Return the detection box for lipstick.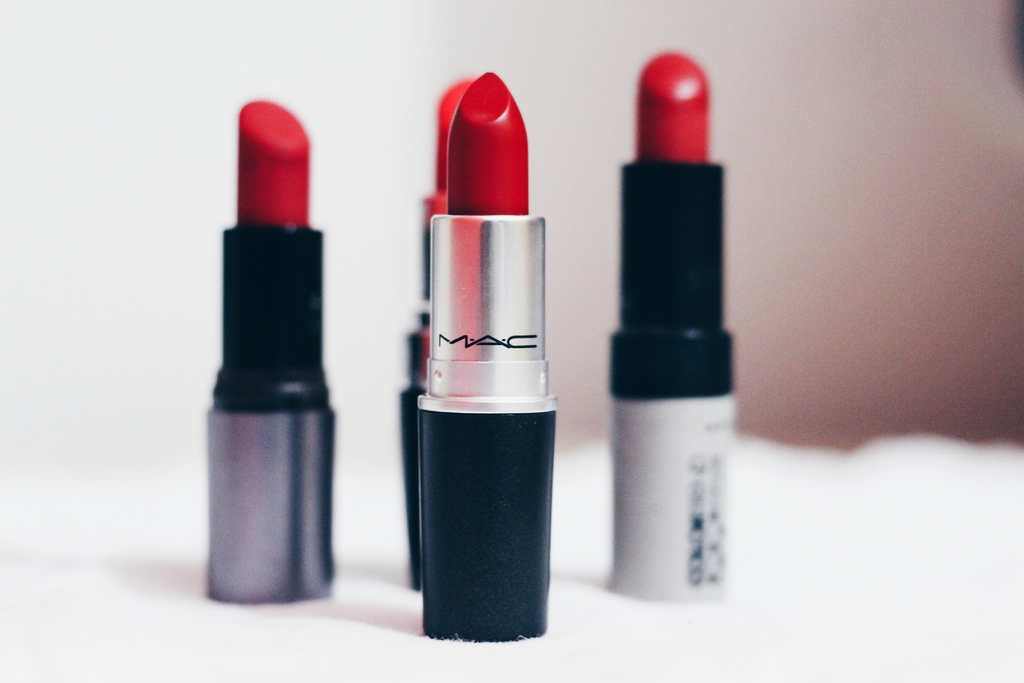
pyautogui.locateOnScreen(204, 97, 333, 605).
